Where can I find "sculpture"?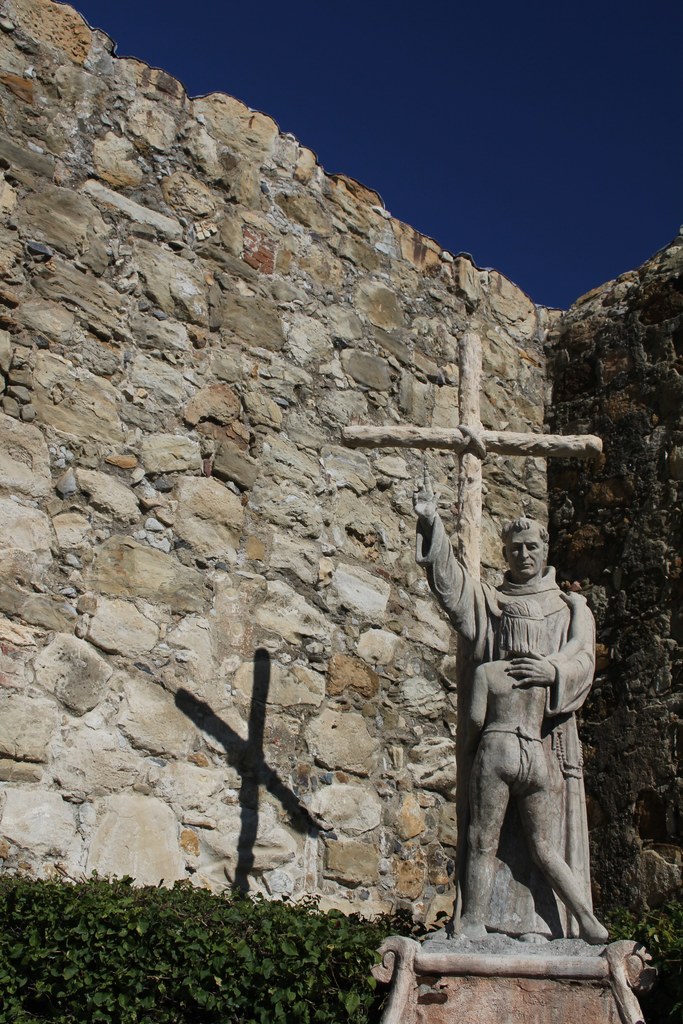
You can find it at pyautogui.locateOnScreen(433, 591, 618, 948).
